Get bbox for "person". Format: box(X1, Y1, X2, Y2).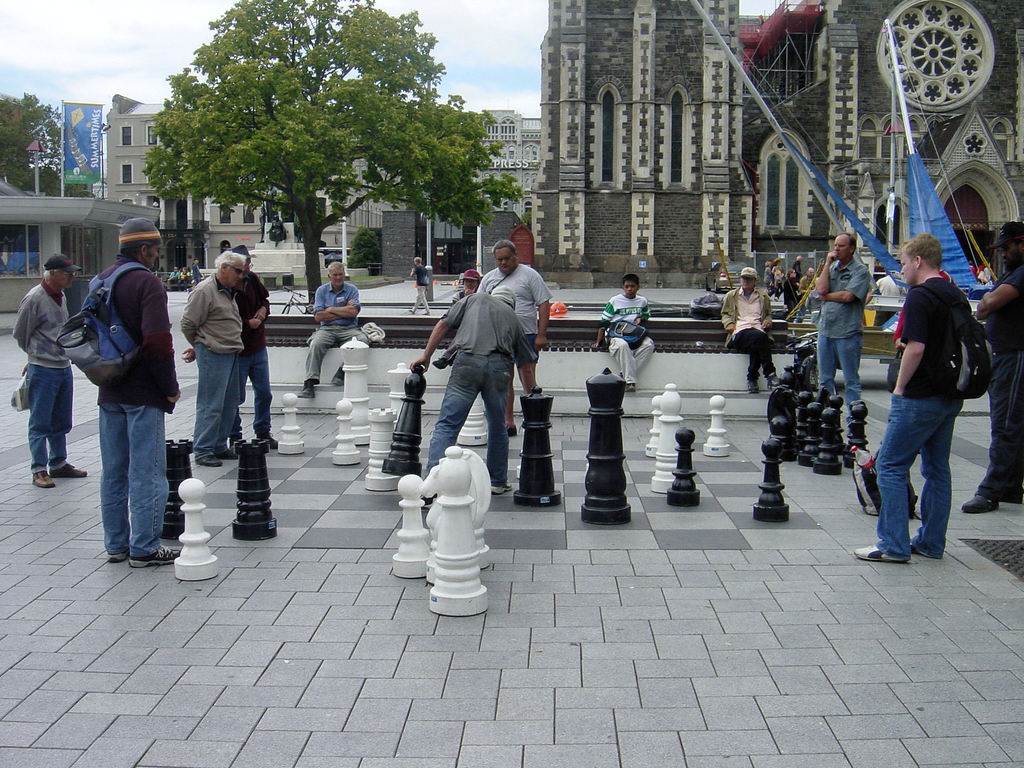
box(409, 281, 529, 508).
